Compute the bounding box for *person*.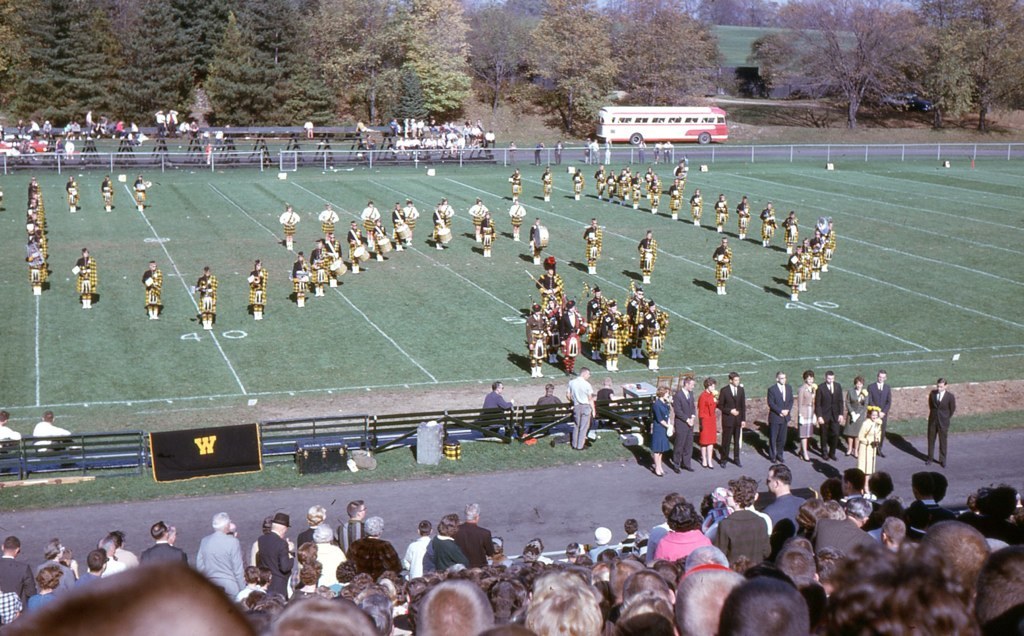
{"x1": 315, "y1": 204, "x2": 340, "y2": 238}.
